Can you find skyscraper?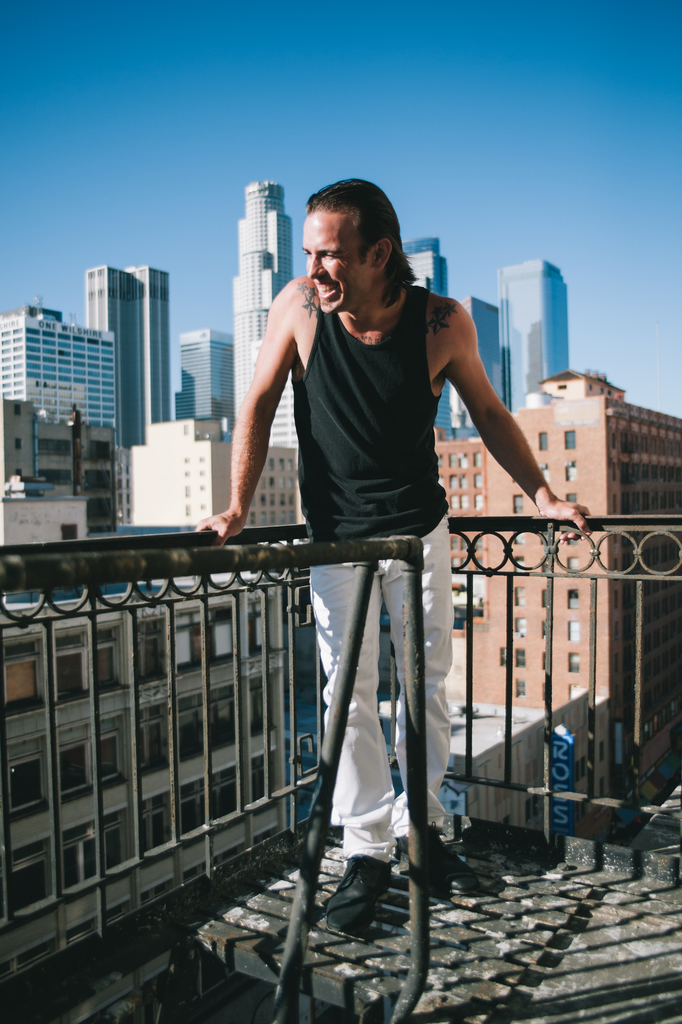
Yes, bounding box: <region>438, 295, 506, 435</region>.
